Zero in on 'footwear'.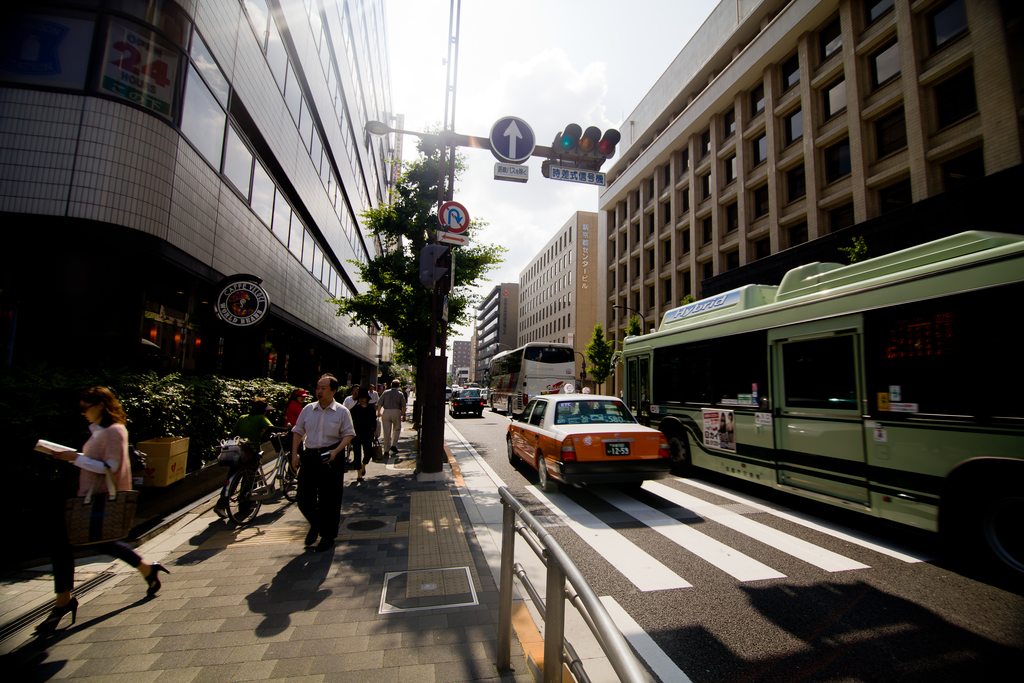
Zeroed in: [left=308, top=527, right=321, bottom=541].
